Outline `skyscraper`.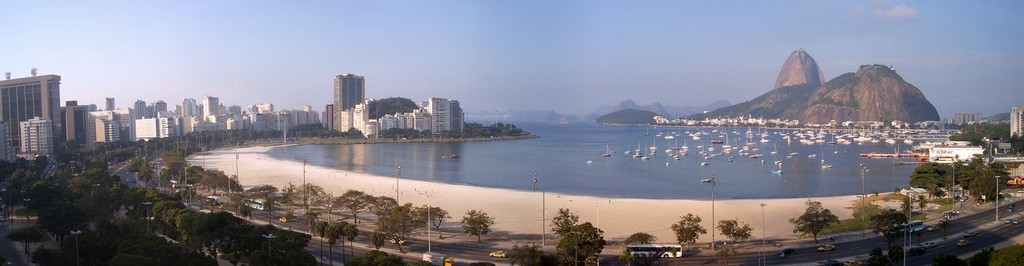
Outline: <box>130,104,151,119</box>.
